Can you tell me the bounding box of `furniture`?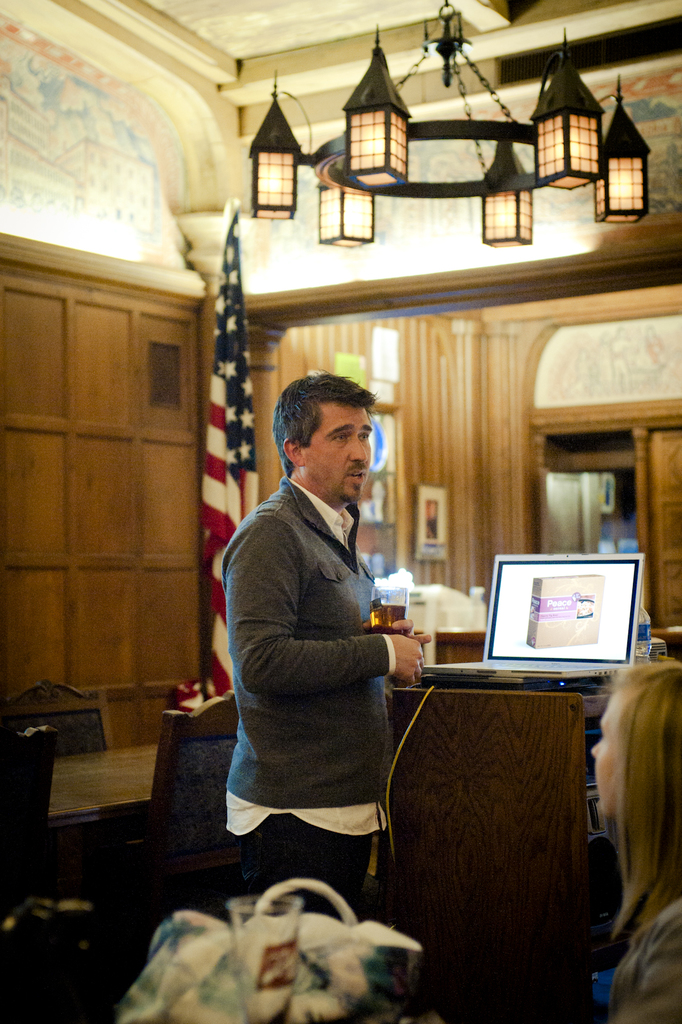
select_region(0, 724, 57, 916).
